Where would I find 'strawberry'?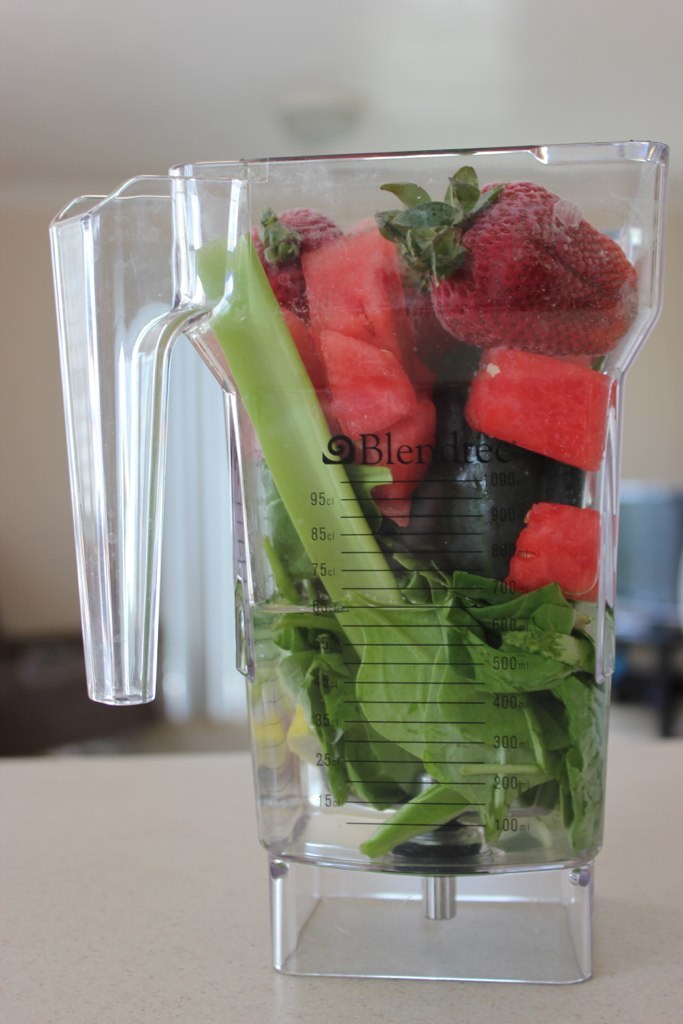
At 235/202/356/322.
